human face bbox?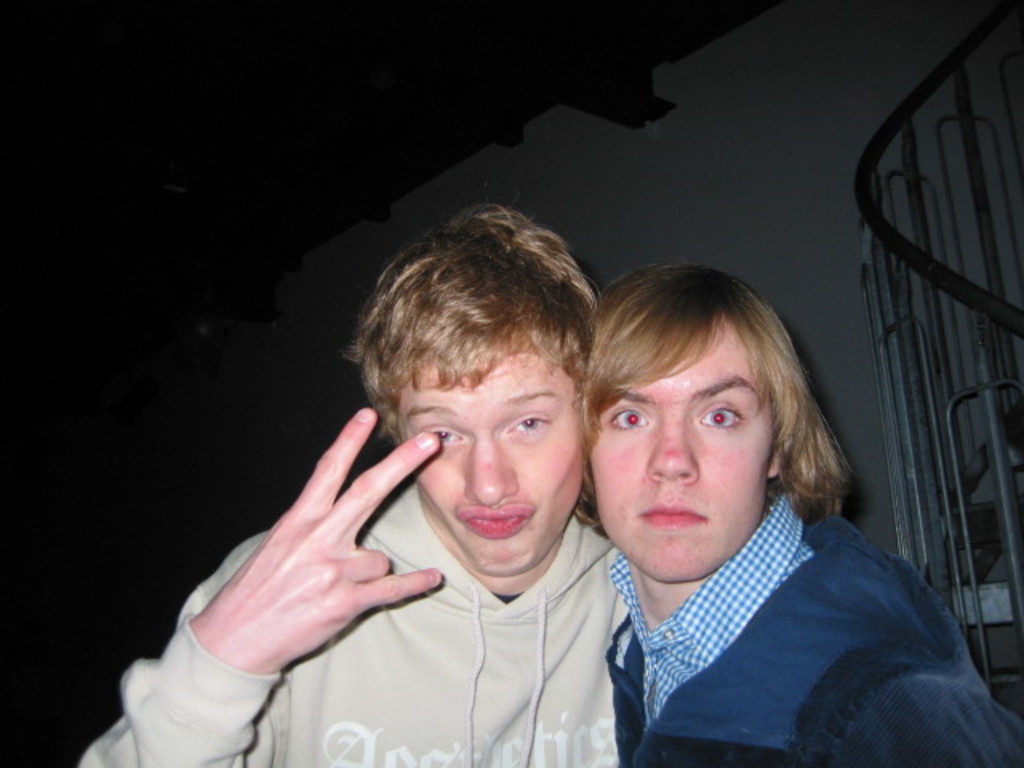
Rect(589, 317, 766, 582)
